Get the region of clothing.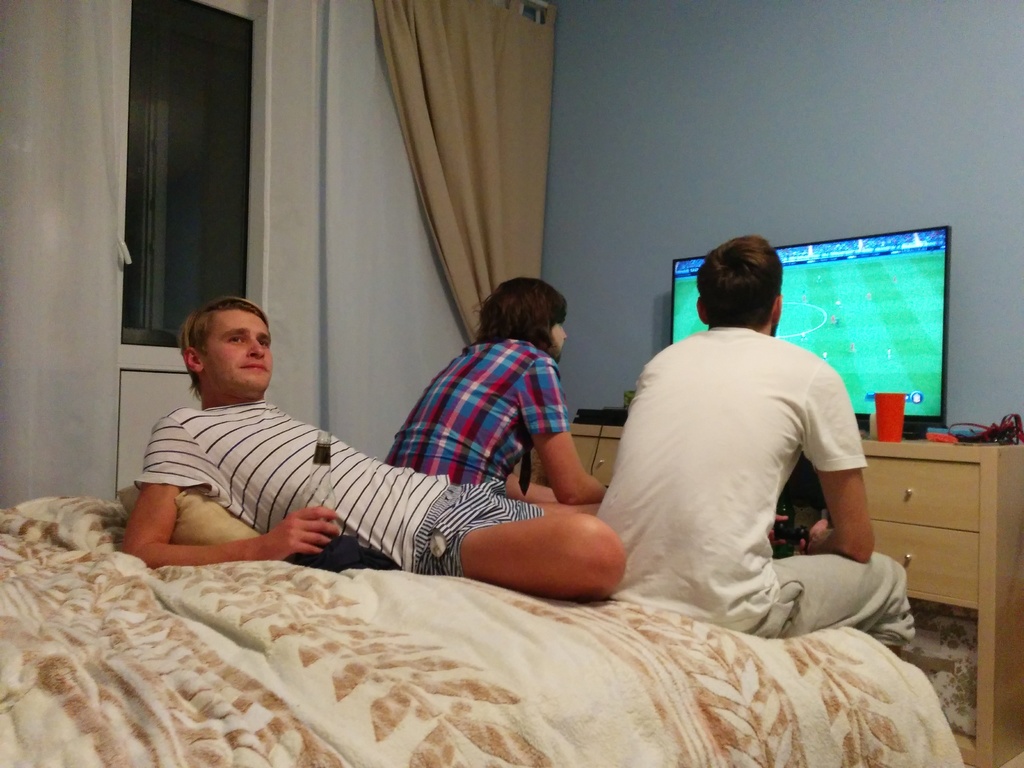
BBox(0, 494, 980, 767).
